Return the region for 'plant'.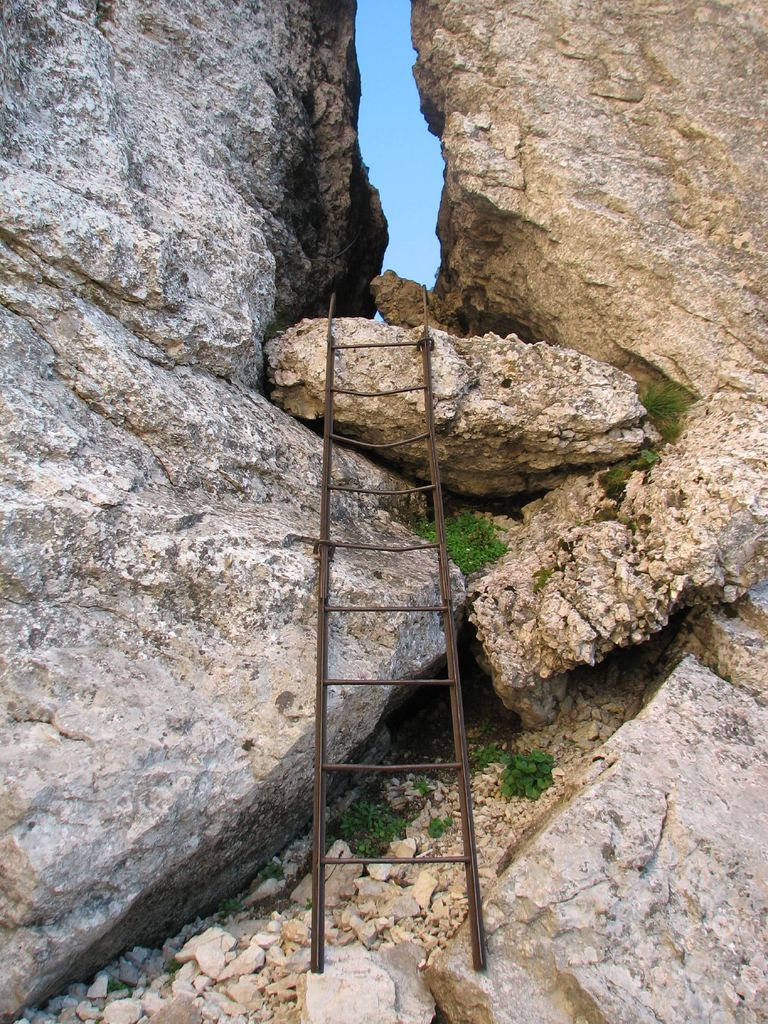
l=428, t=810, r=456, b=839.
